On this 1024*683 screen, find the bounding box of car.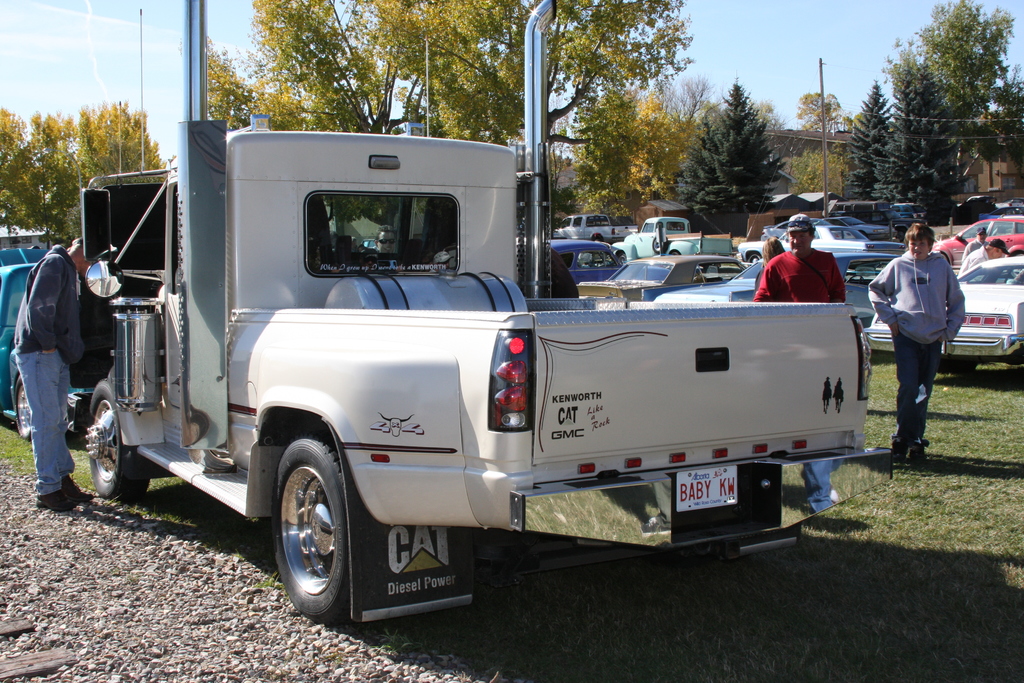
Bounding box: (x1=575, y1=251, x2=751, y2=297).
